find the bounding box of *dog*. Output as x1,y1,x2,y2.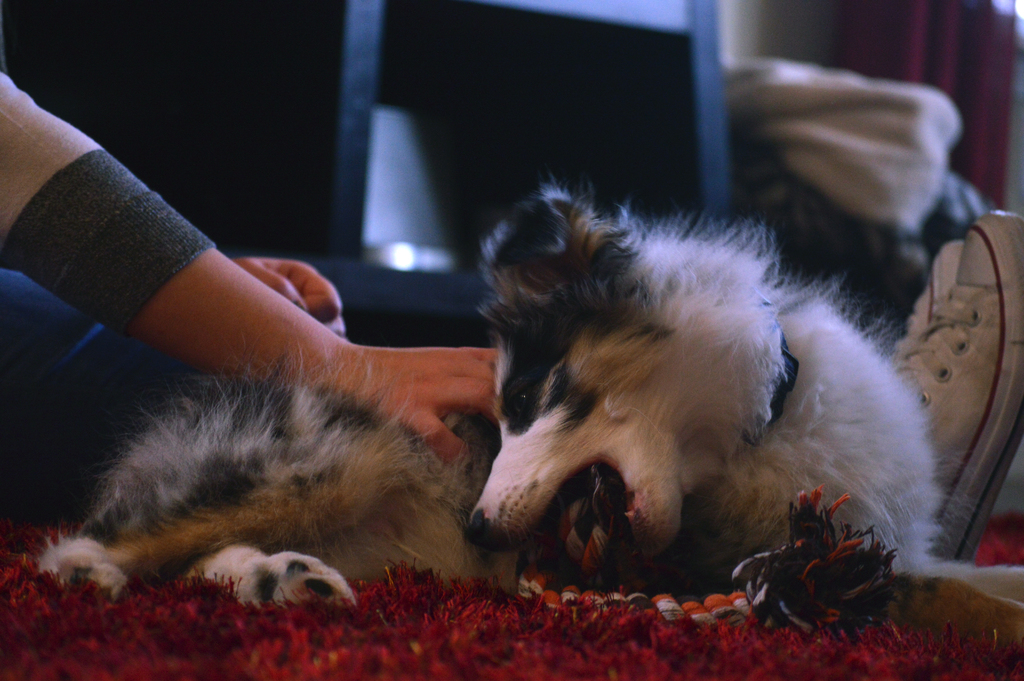
33,180,1023,653.
